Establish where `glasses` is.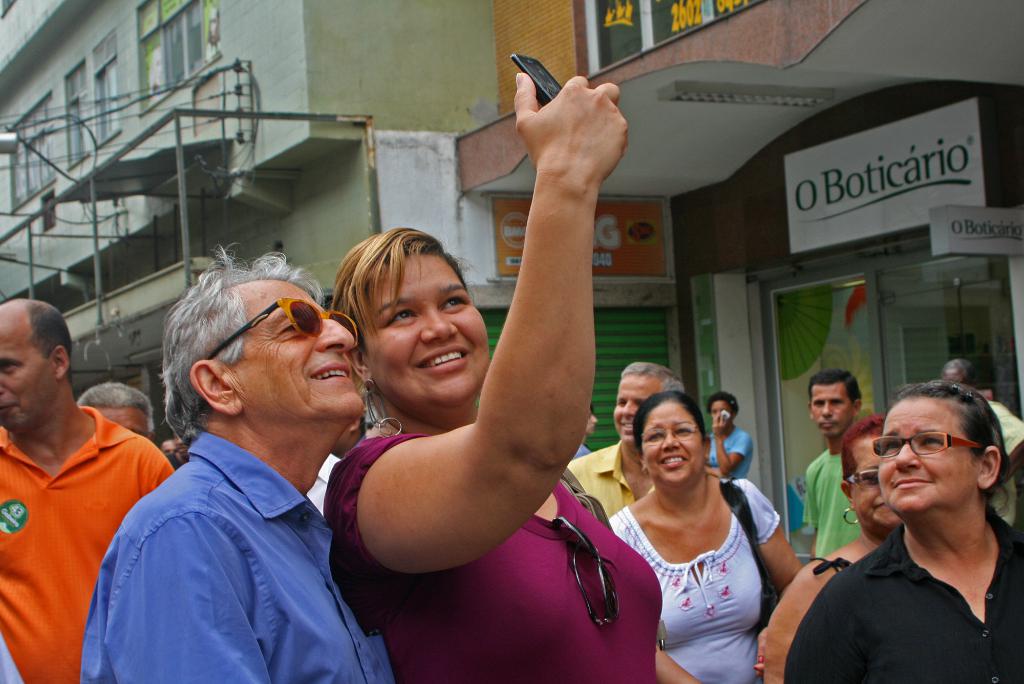
Established at [left=870, top=433, right=986, bottom=458].
